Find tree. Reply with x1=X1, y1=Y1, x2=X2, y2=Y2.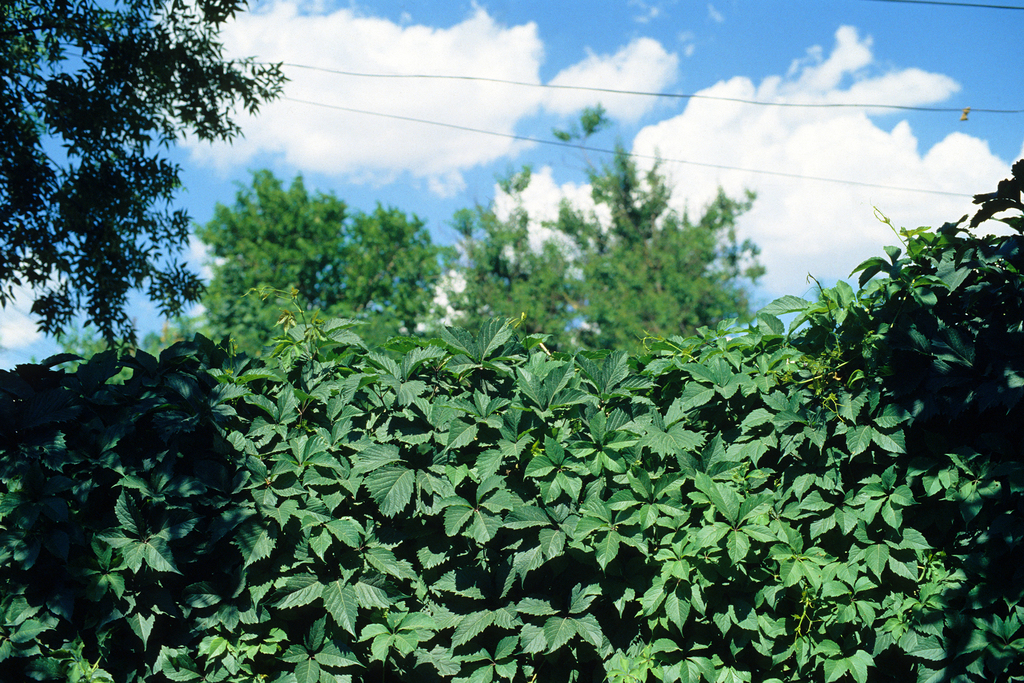
x1=17, y1=14, x2=259, y2=409.
